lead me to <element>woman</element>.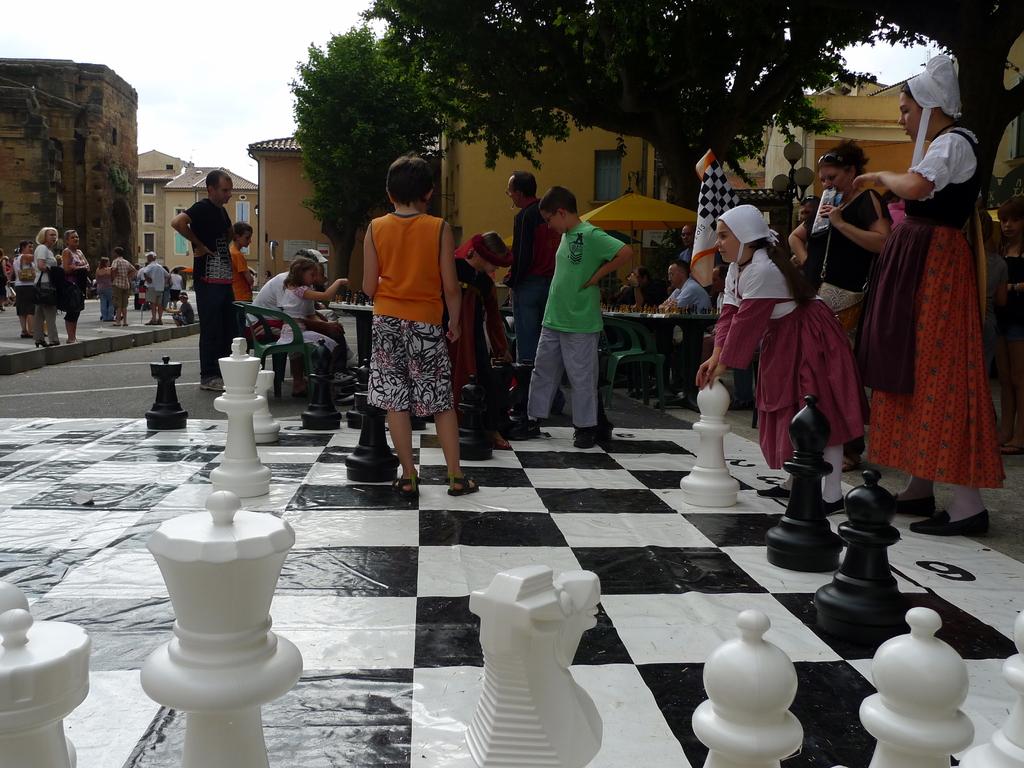
Lead to (left=852, top=86, right=1000, bottom=527).
